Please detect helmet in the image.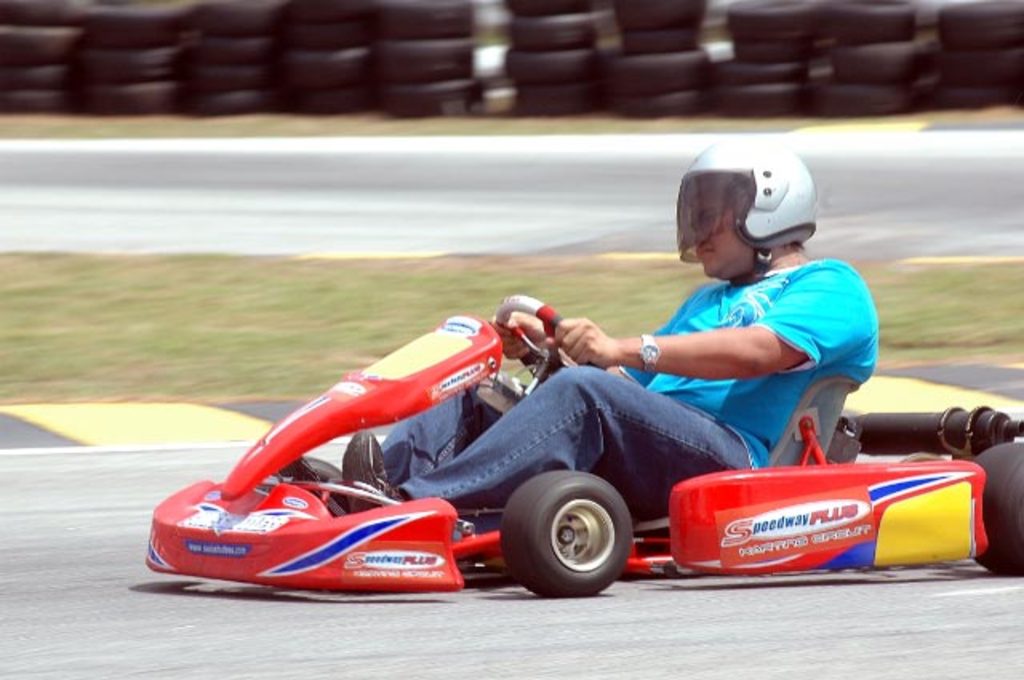
crop(672, 142, 824, 282).
